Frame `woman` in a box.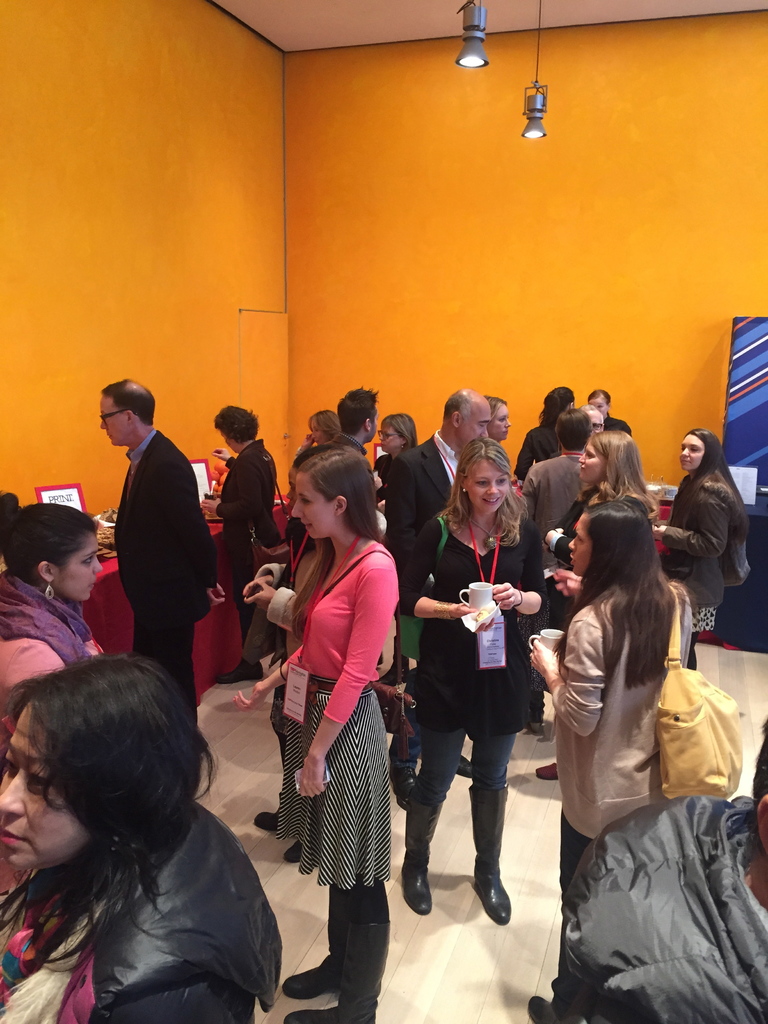
select_region(298, 409, 340, 454).
